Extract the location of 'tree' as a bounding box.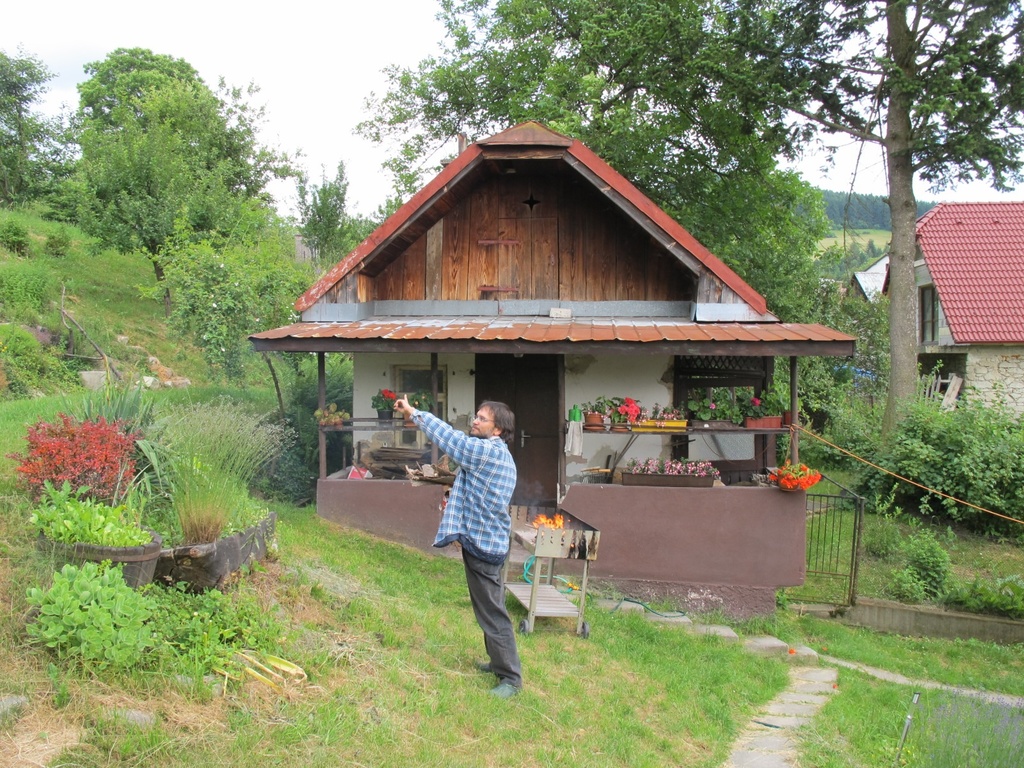
pyautogui.locateOnScreen(294, 163, 364, 279).
